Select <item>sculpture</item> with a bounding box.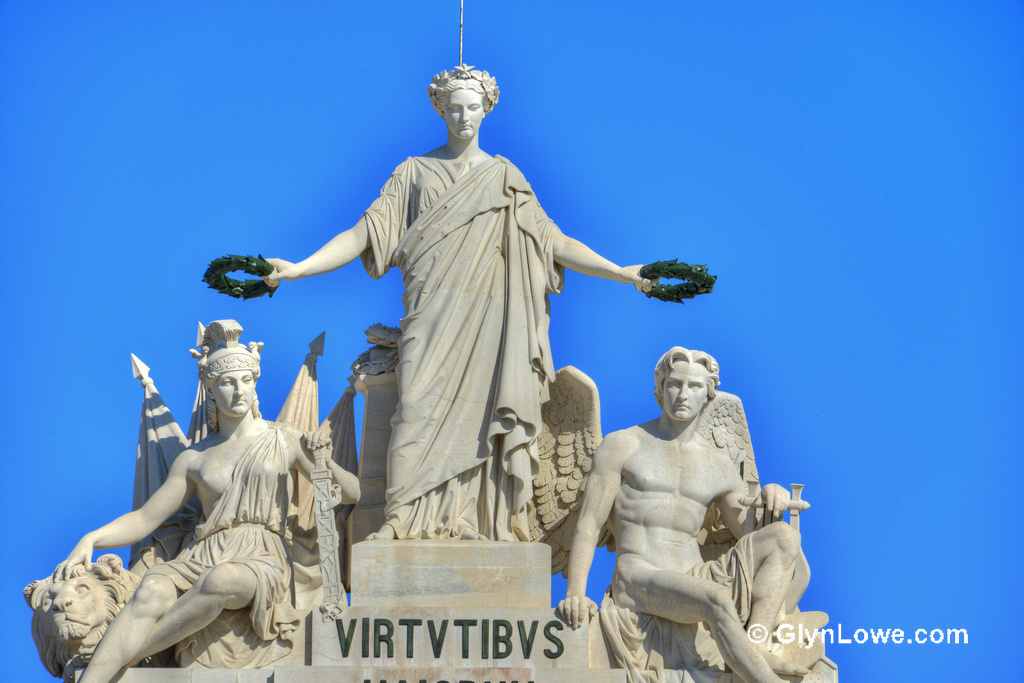
<box>558,311,816,678</box>.
